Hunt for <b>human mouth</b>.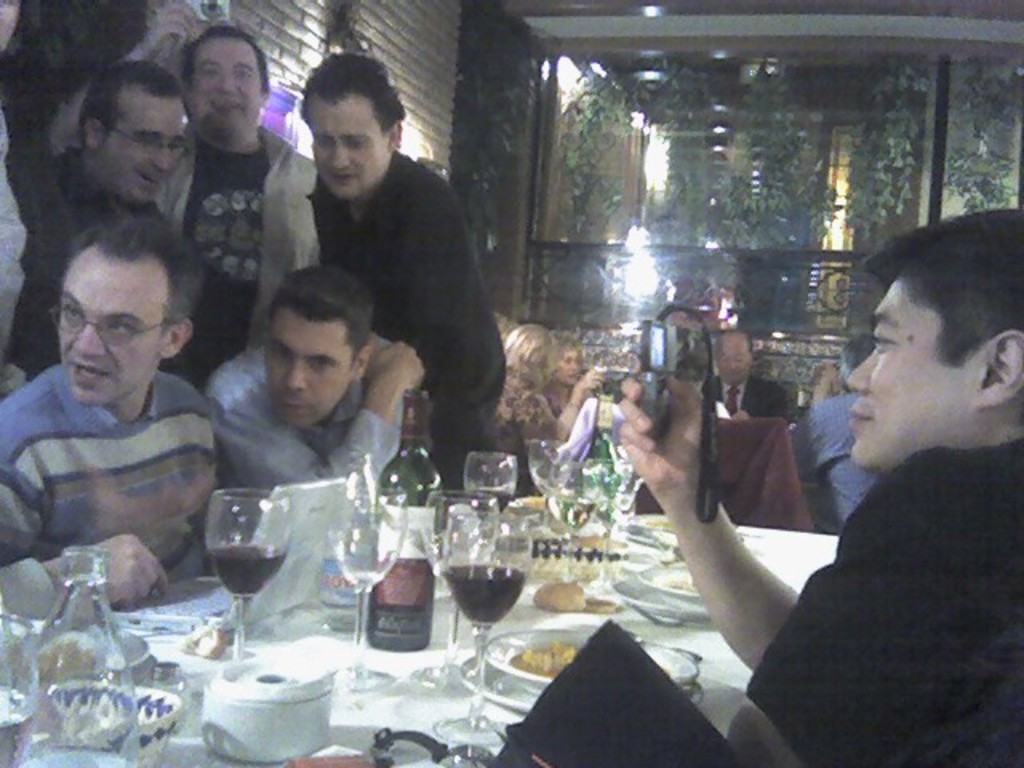
Hunted down at crop(277, 403, 320, 416).
